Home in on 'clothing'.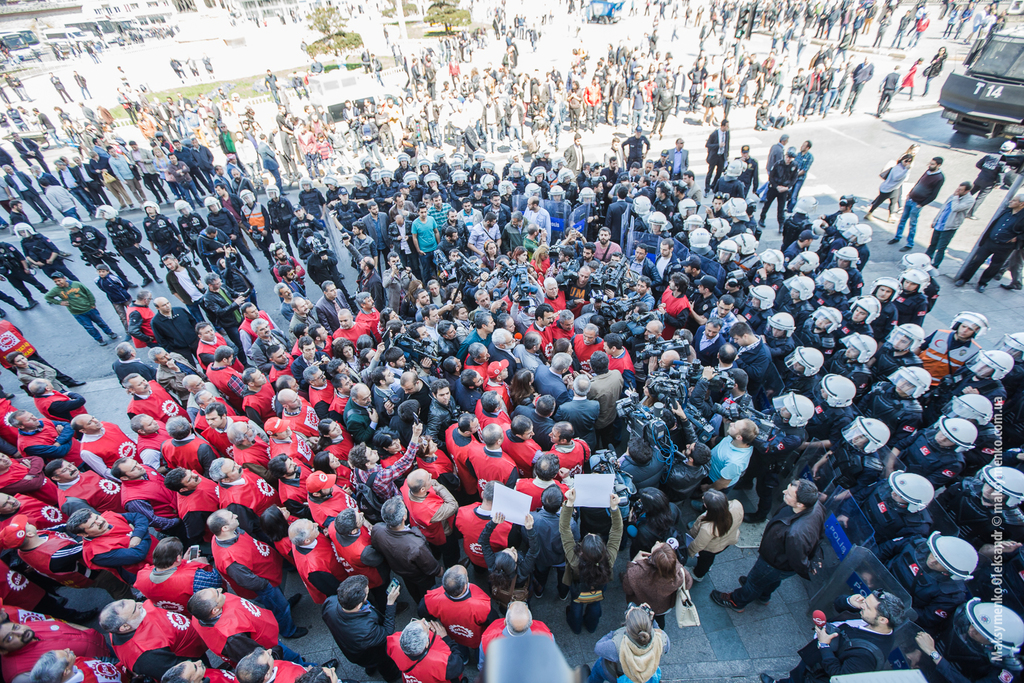
Homed in at l=309, t=582, r=391, b=671.
